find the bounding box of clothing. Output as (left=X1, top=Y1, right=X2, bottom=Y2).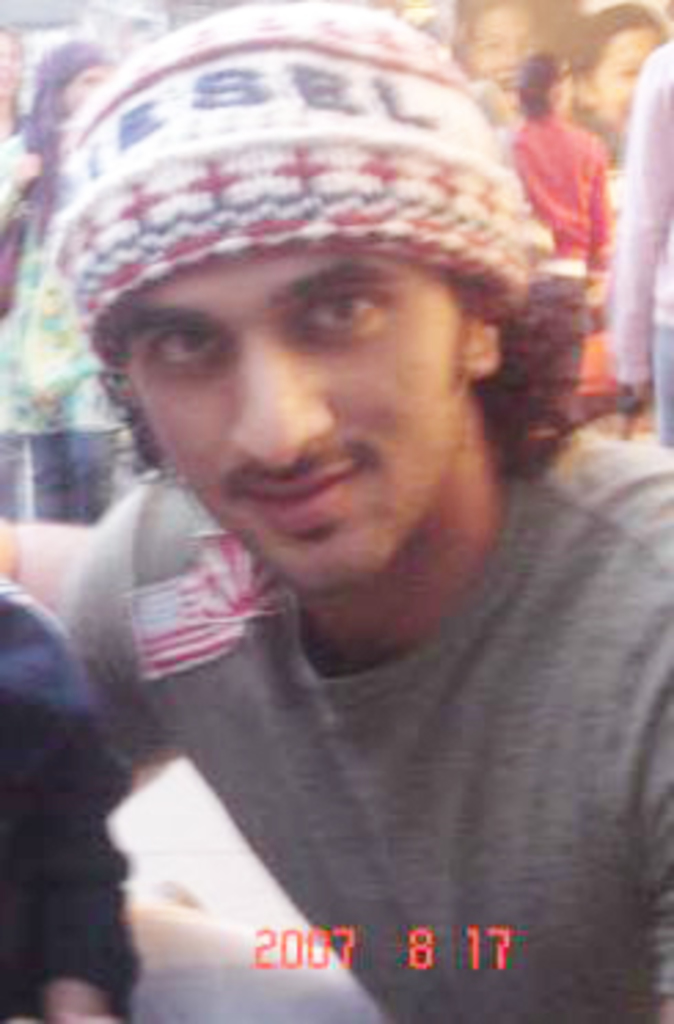
(left=608, top=39, right=671, bottom=438).
